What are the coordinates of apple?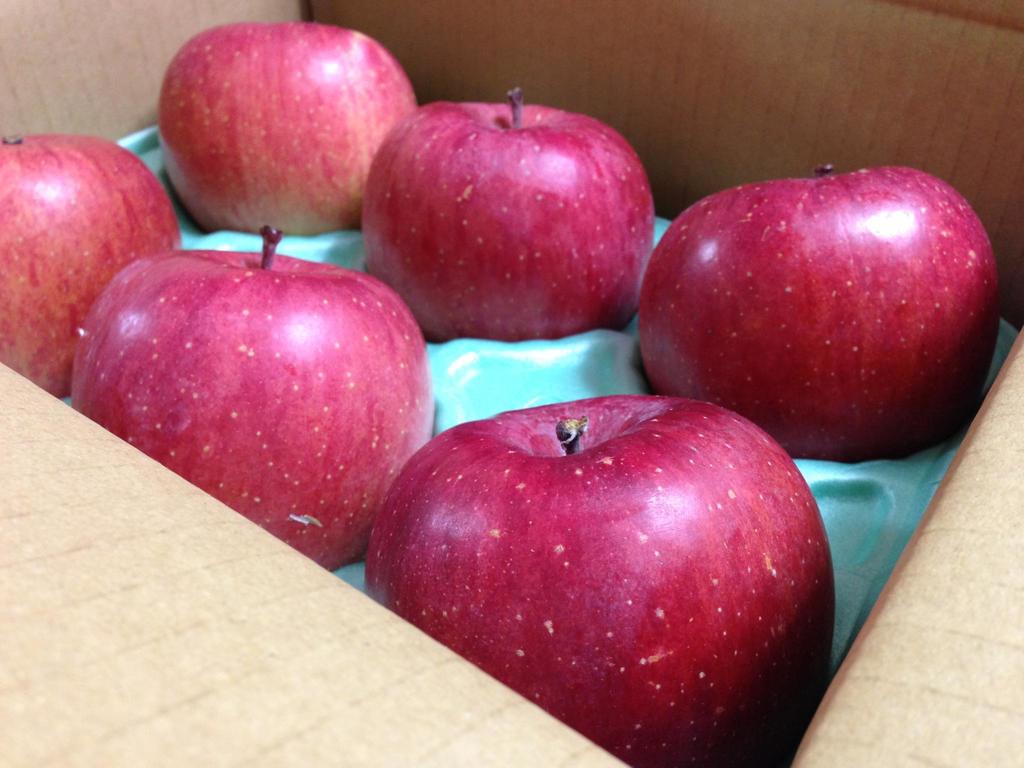
box=[64, 225, 429, 566].
